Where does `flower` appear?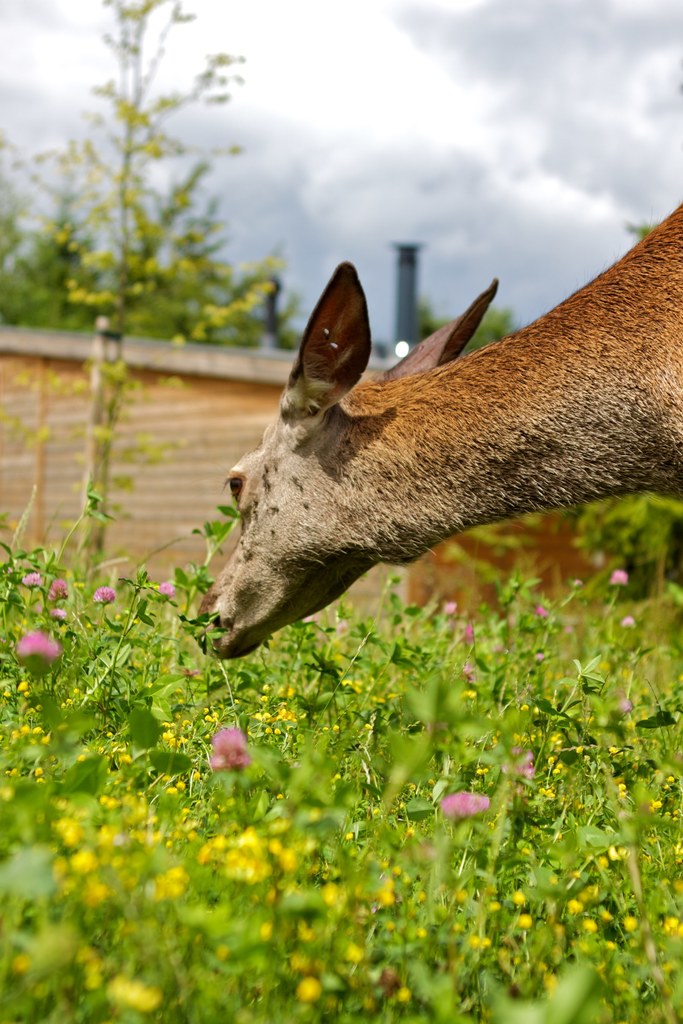
Appears at {"x1": 445, "y1": 601, "x2": 457, "y2": 615}.
